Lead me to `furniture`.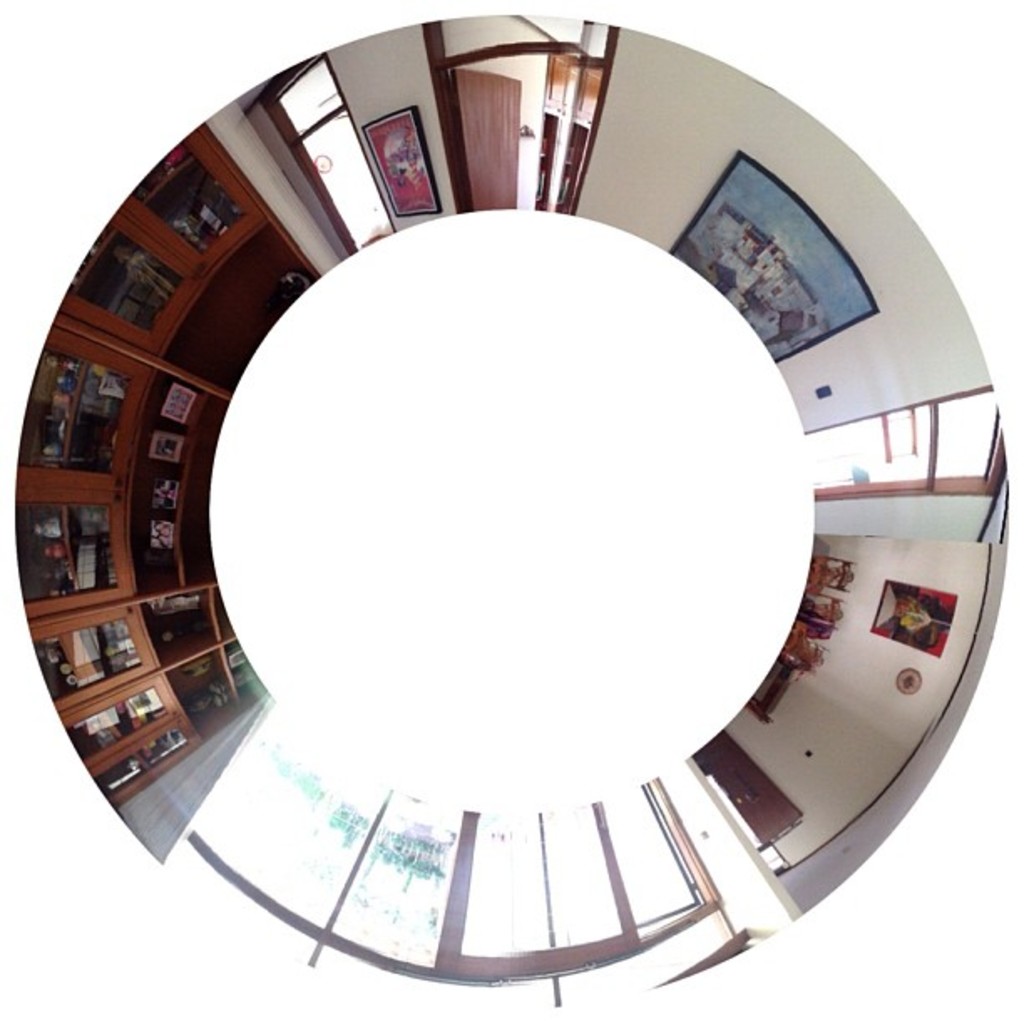
Lead to <bbox>25, 577, 269, 806</bbox>.
